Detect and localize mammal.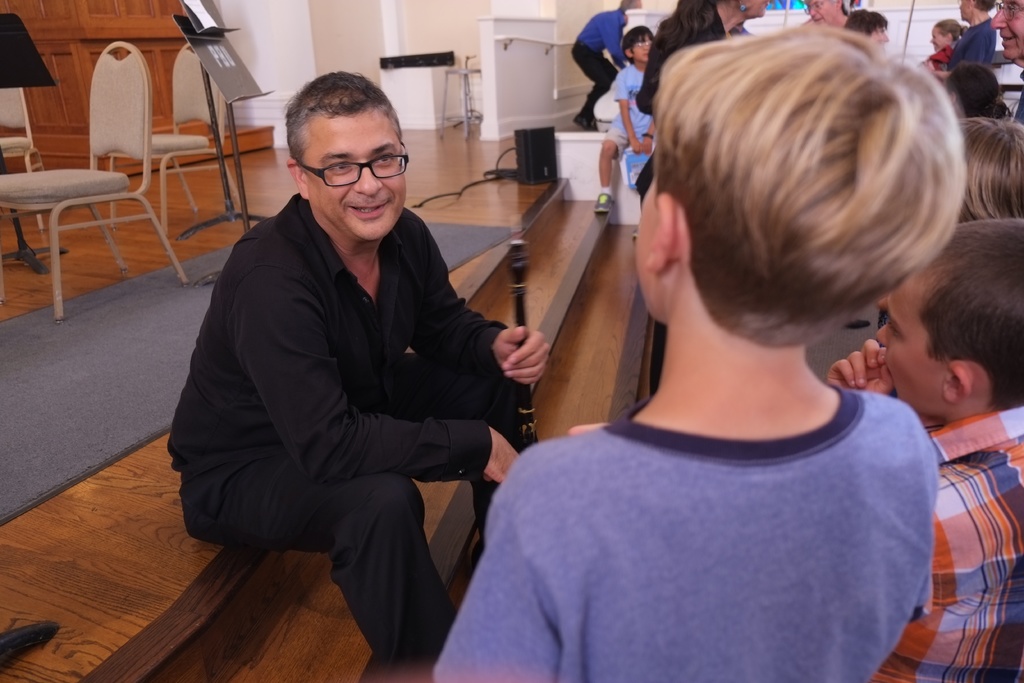
Localized at (x1=959, y1=114, x2=1023, y2=229).
